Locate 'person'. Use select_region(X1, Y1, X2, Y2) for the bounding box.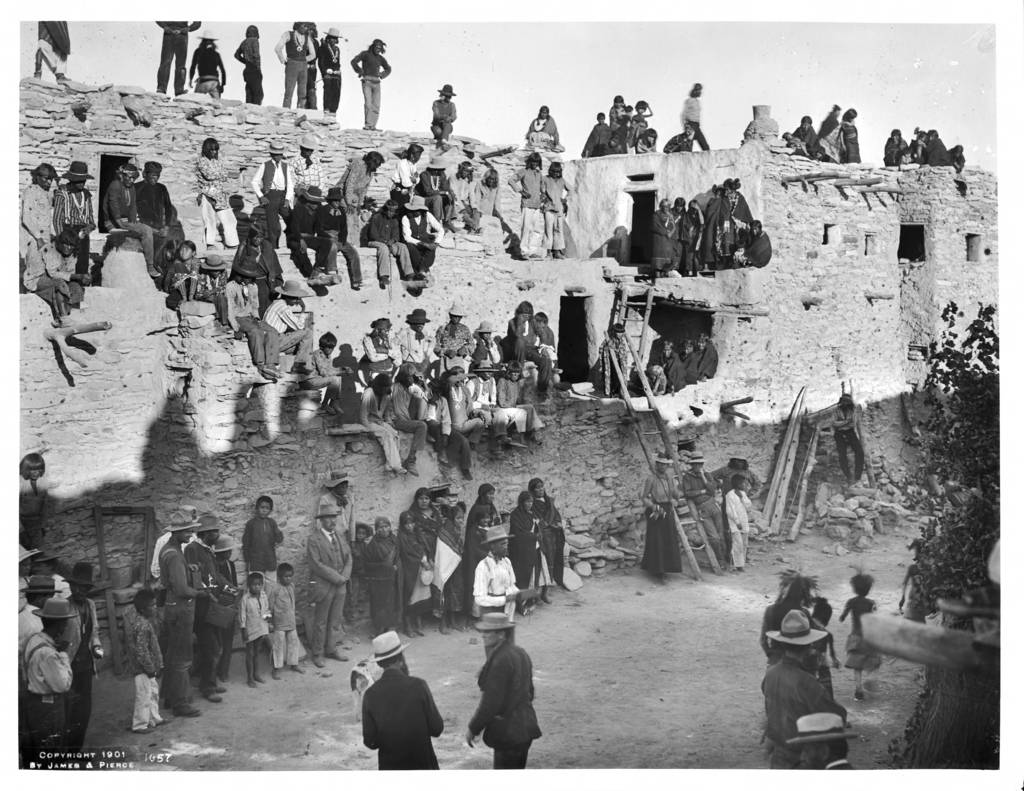
select_region(642, 446, 687, 580).
